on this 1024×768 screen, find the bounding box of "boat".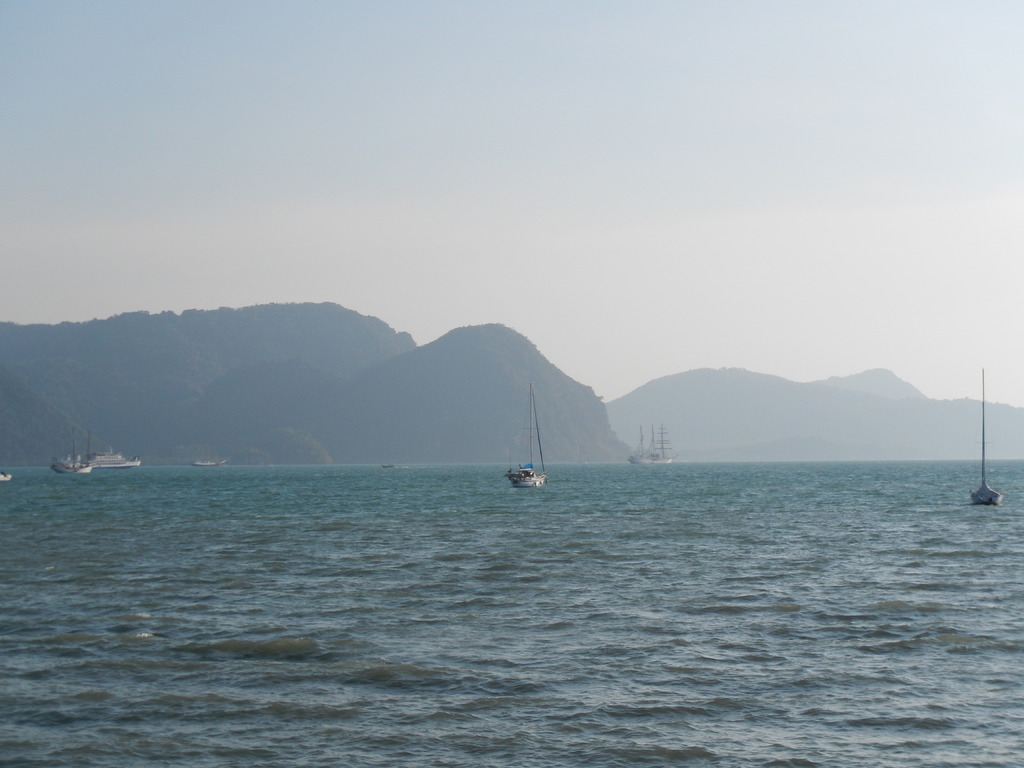
Bounding box: 0,471,15,486.
